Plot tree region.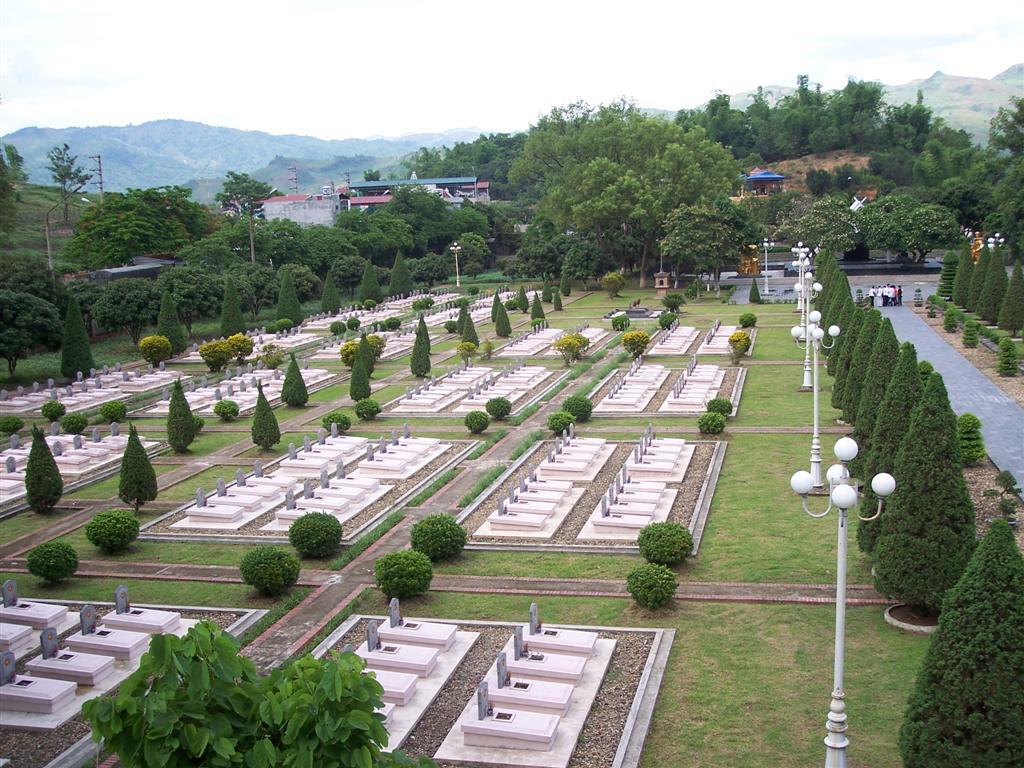
Plotted at bbox=(817, 256, 852, 303).
